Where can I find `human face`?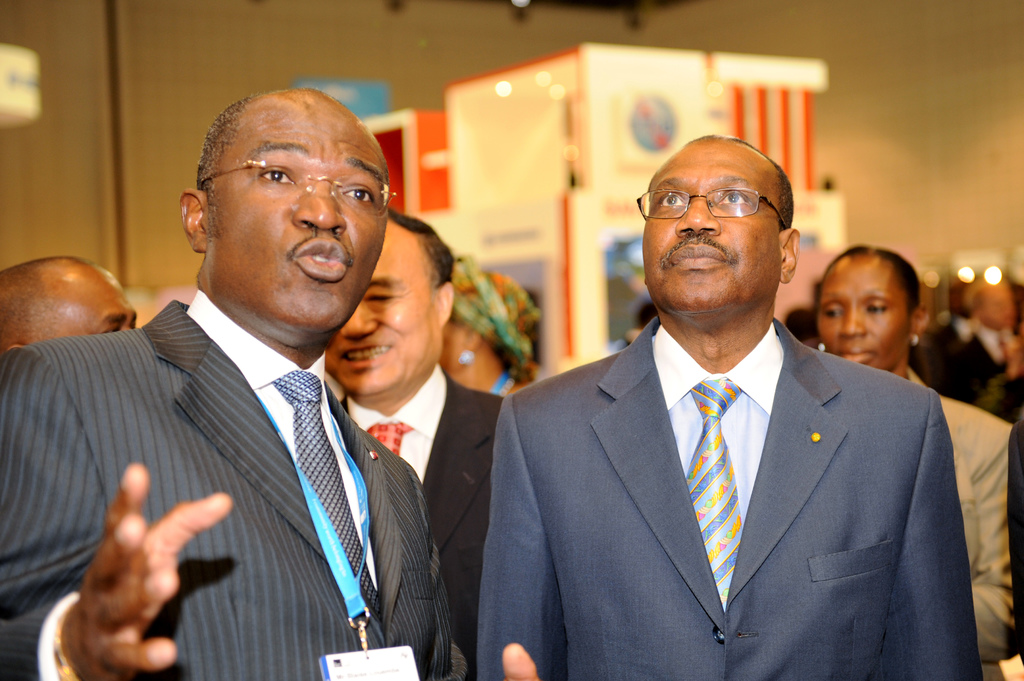
You can find it at [323, 216, 439, 396].
